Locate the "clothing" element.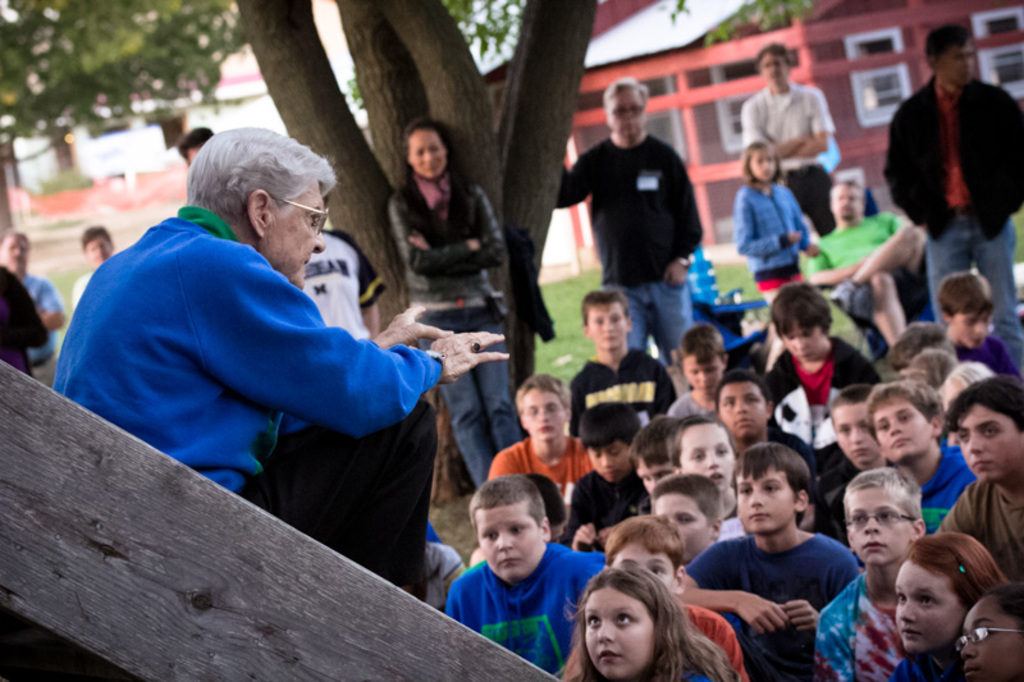
Element bbox: box=[376, 184, 532, 480].
